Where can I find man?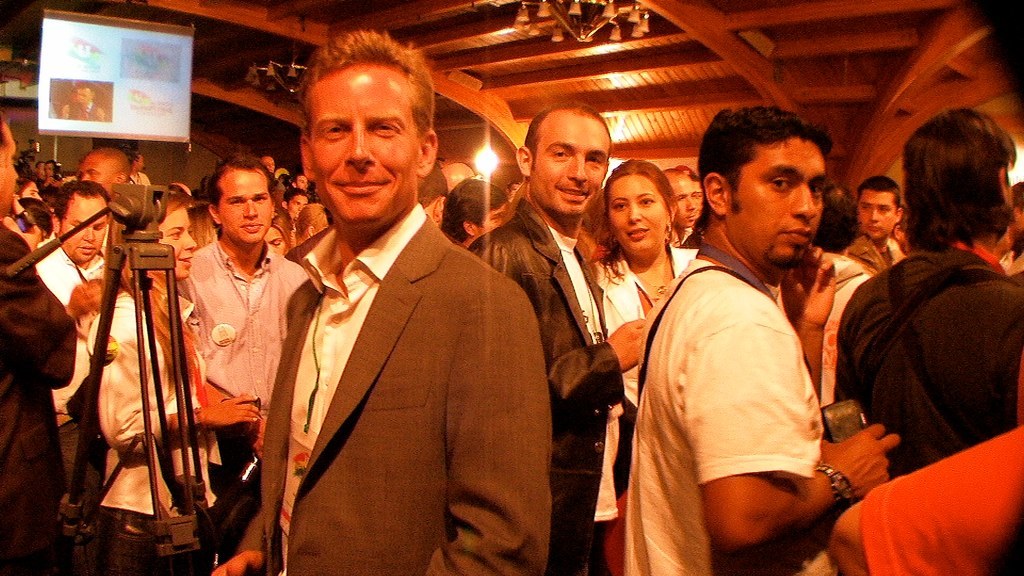
You can find it at [x1=847, y1=179, x2=910, y2=270].
